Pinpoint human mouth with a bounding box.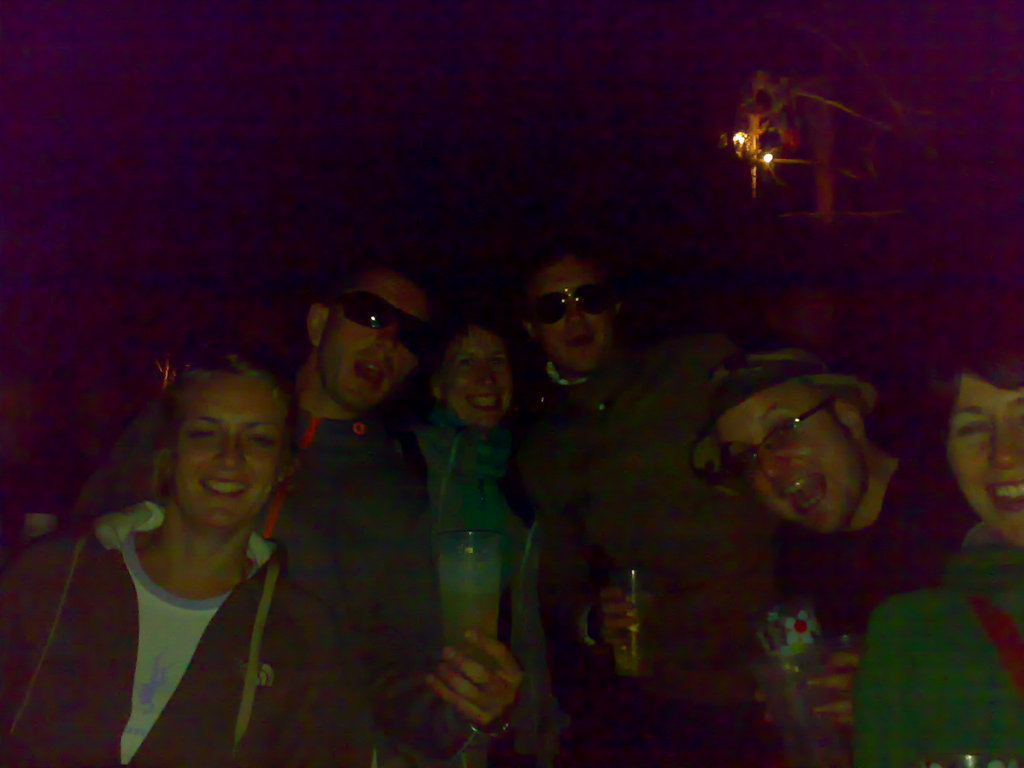
{"left": 202, "top": 474, "right": 251, "bottom": 501}.
